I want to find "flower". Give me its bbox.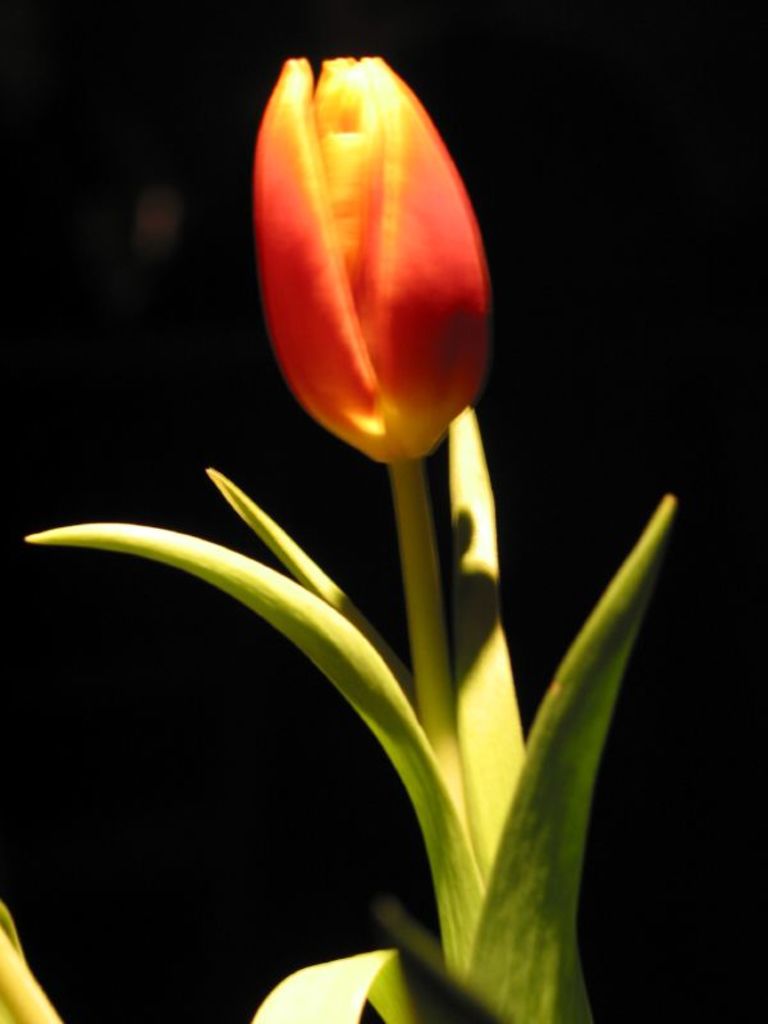
x1=229, y1=37, x2=490, y2=454.
